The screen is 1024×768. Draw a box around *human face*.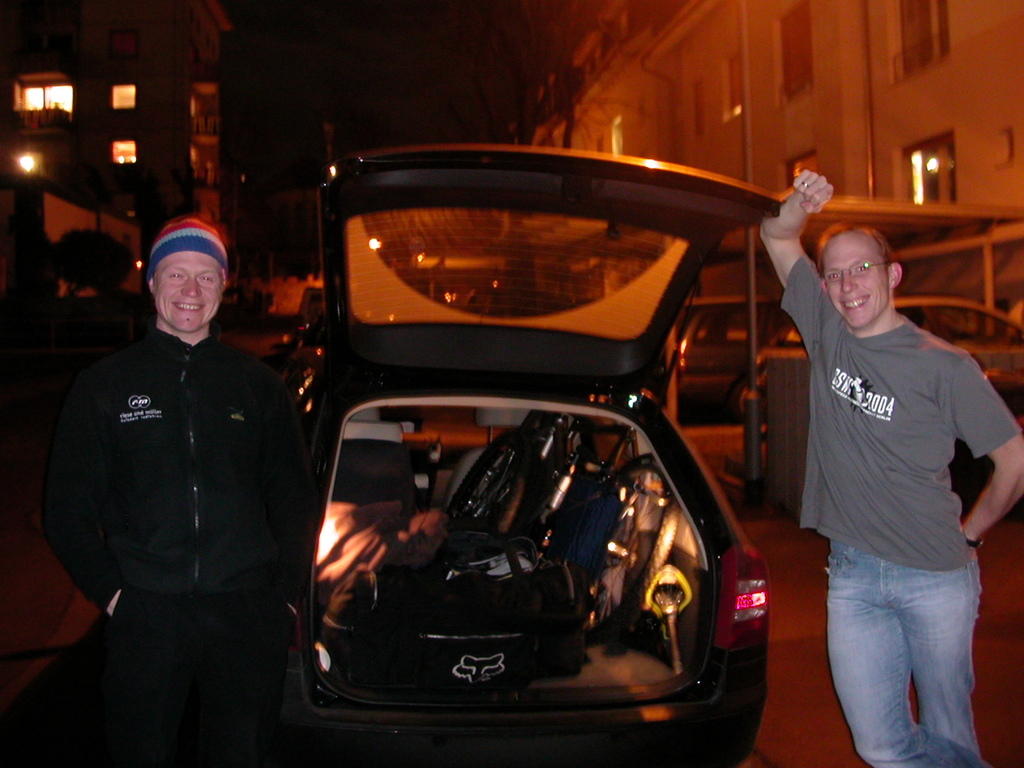
box=[153, 249, 221, 331].
